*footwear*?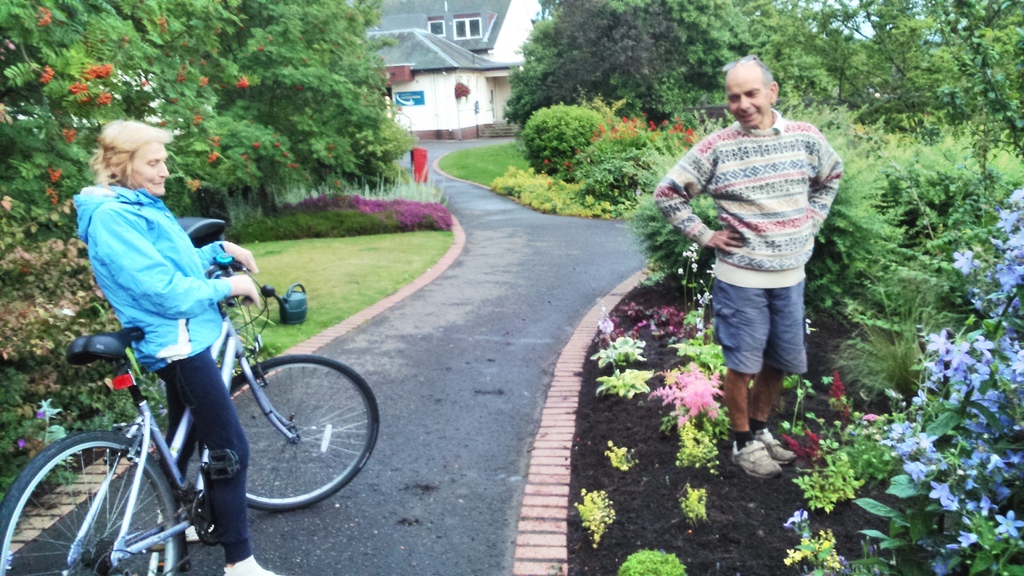
[223,557,274,574]
